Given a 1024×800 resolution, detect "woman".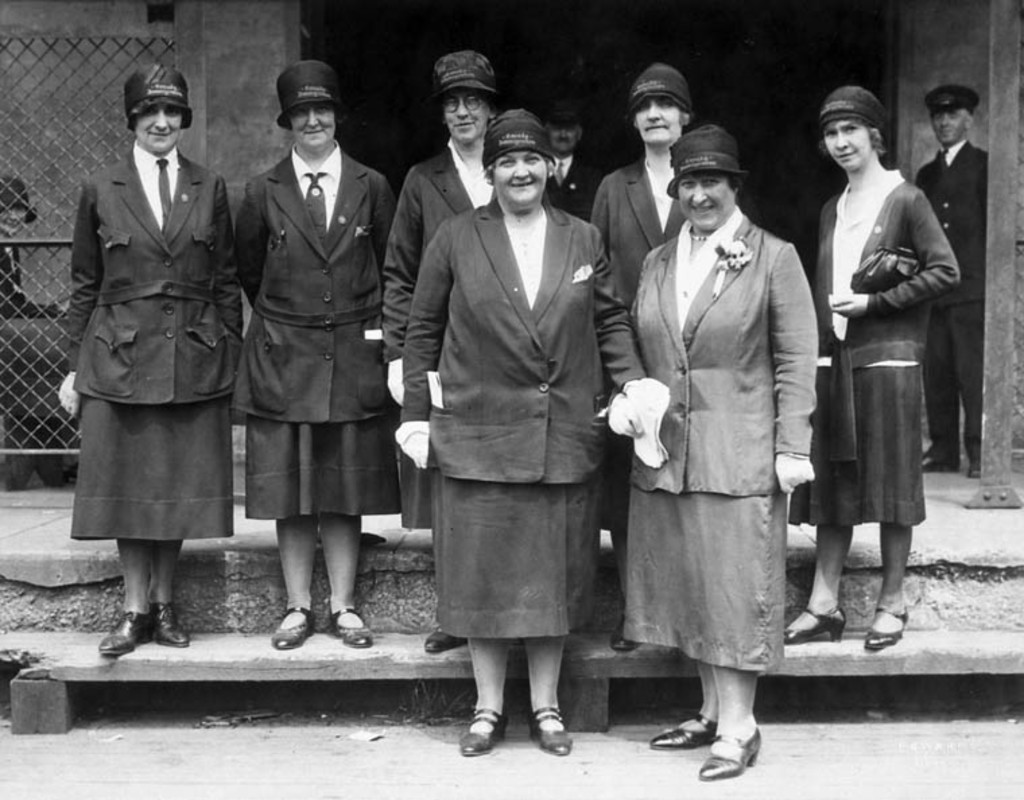
<box>55,61,249,659</box>.
